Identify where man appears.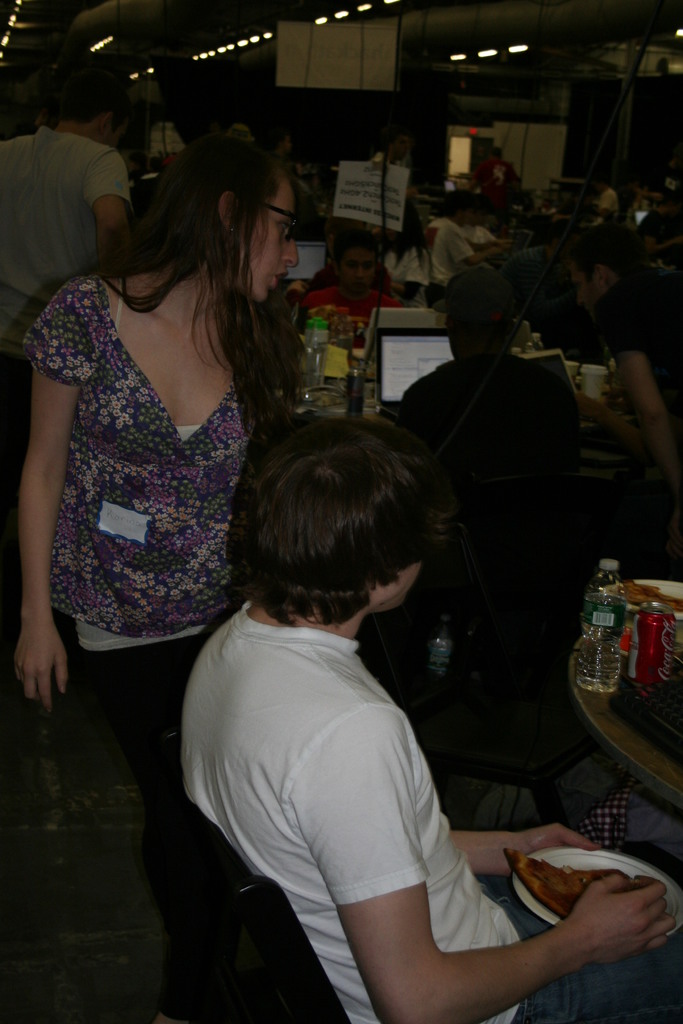
Appears at (162,381,587,1019).
